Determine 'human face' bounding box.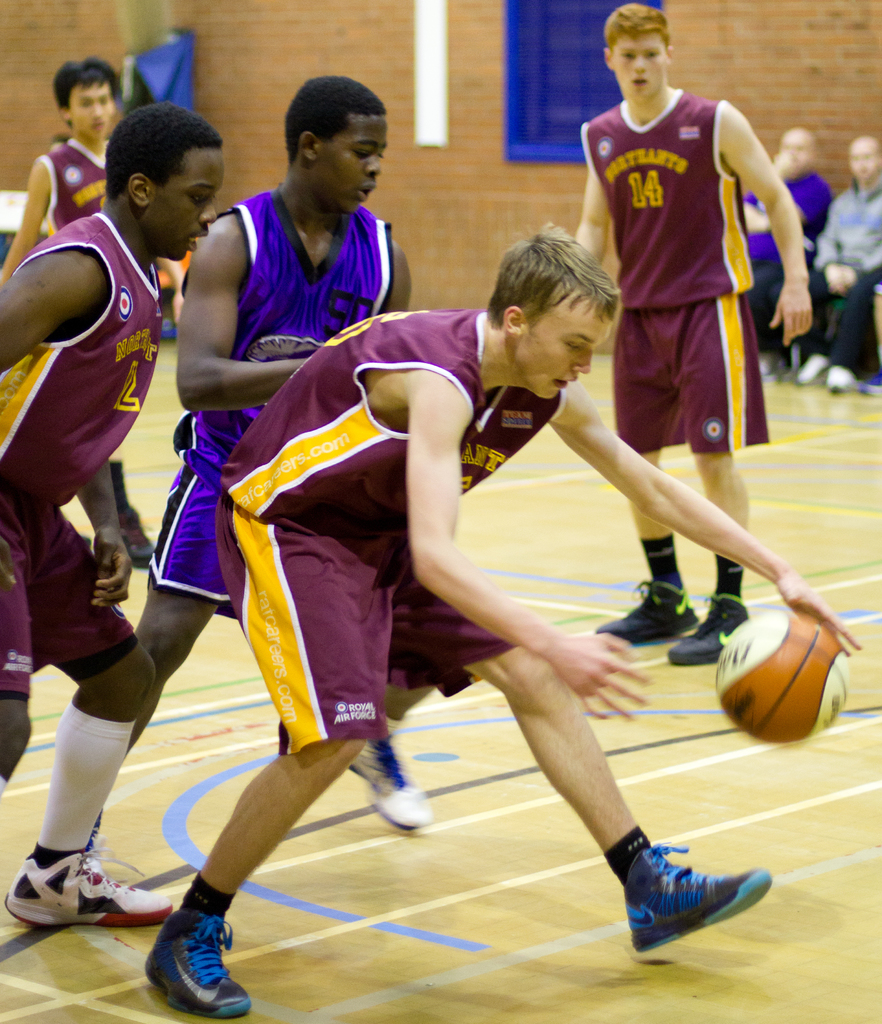
Determined: (517,297,612,397).
